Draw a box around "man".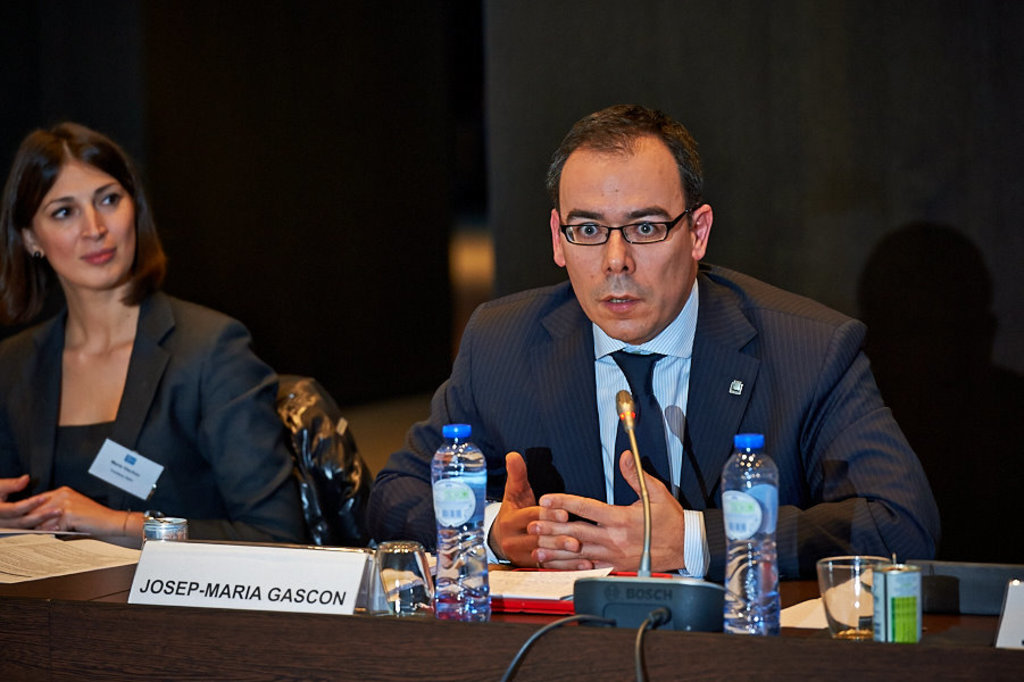
pyautogui.locateOnScreen(401, 127, 922, 614).
